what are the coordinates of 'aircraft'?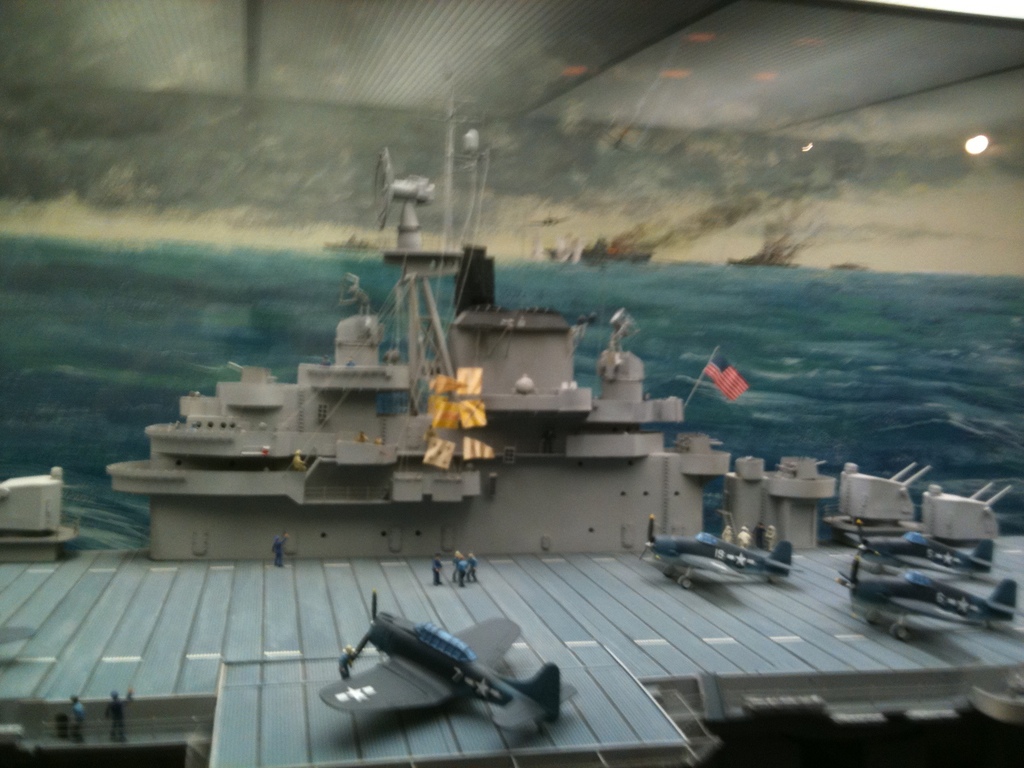
Rect(642, 514, 792, 586).
